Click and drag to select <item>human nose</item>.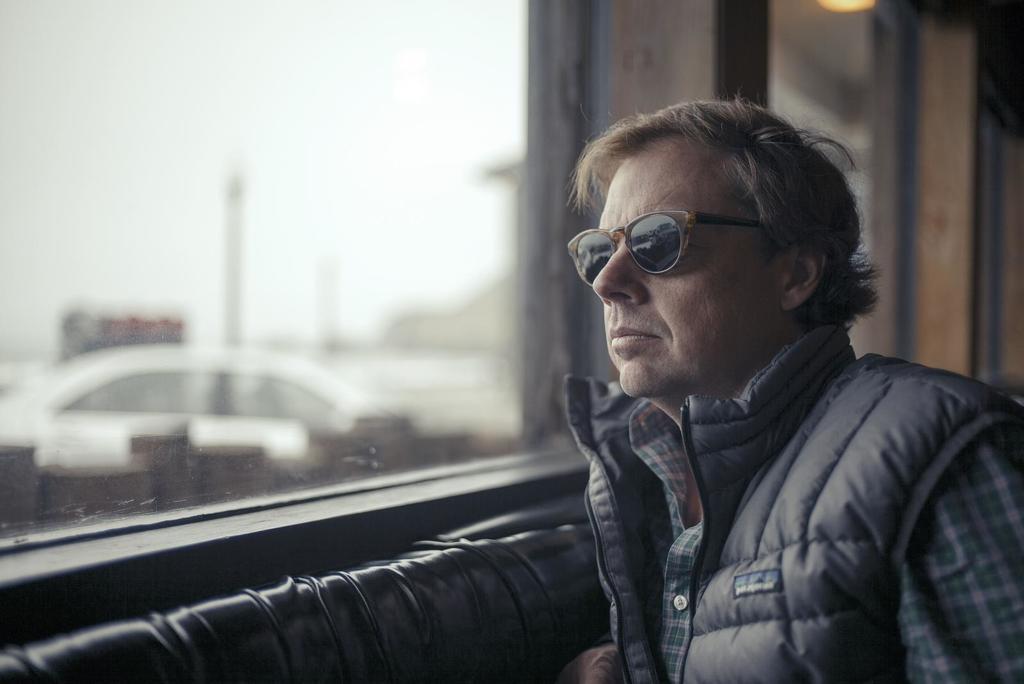
Selection: crop(588, 227, 648, 310).
